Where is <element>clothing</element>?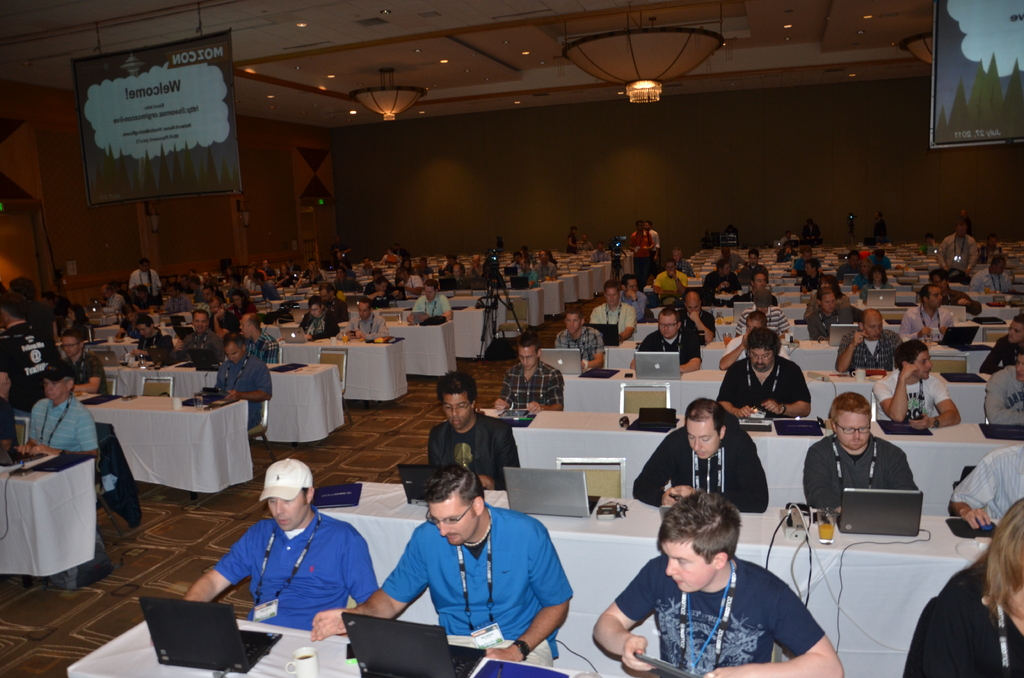
rect(0, 314, 57, 394).
